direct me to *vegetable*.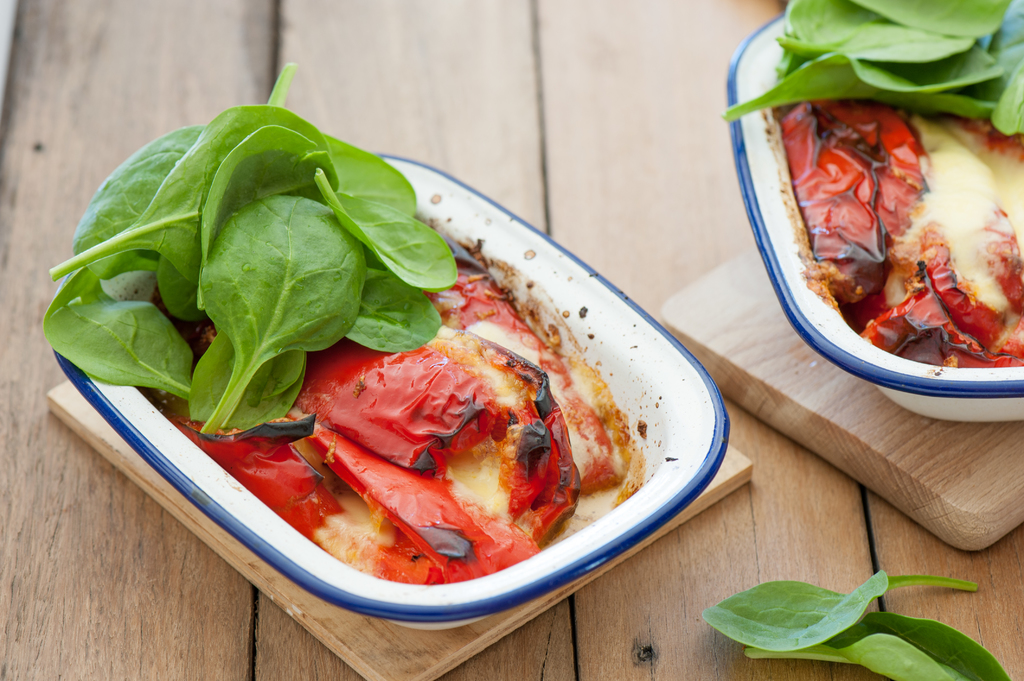
Direction: x1=703 y1=572 x2=1009 y2=680.
